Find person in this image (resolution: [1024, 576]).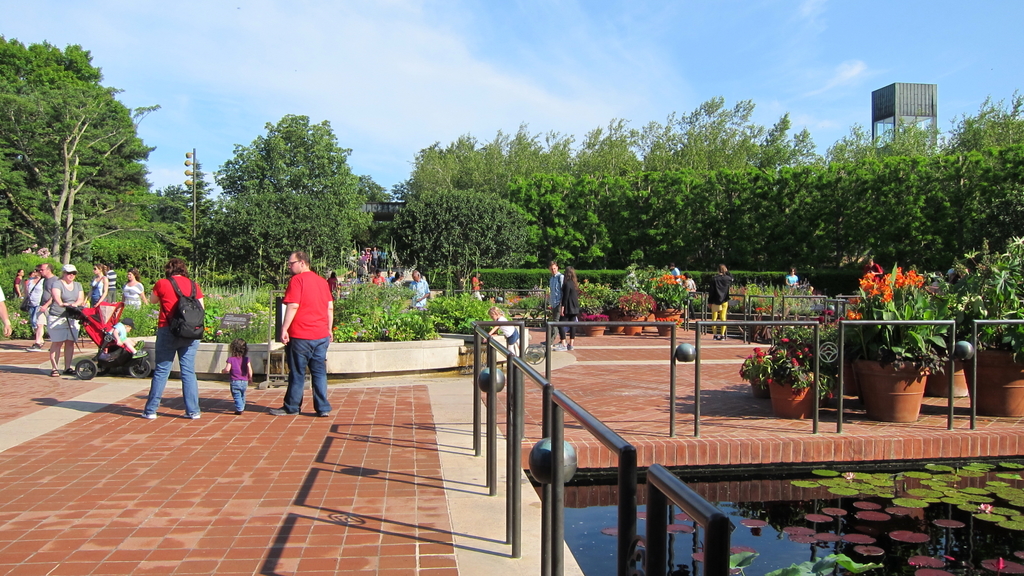
region(24, 273, 42, 318).
